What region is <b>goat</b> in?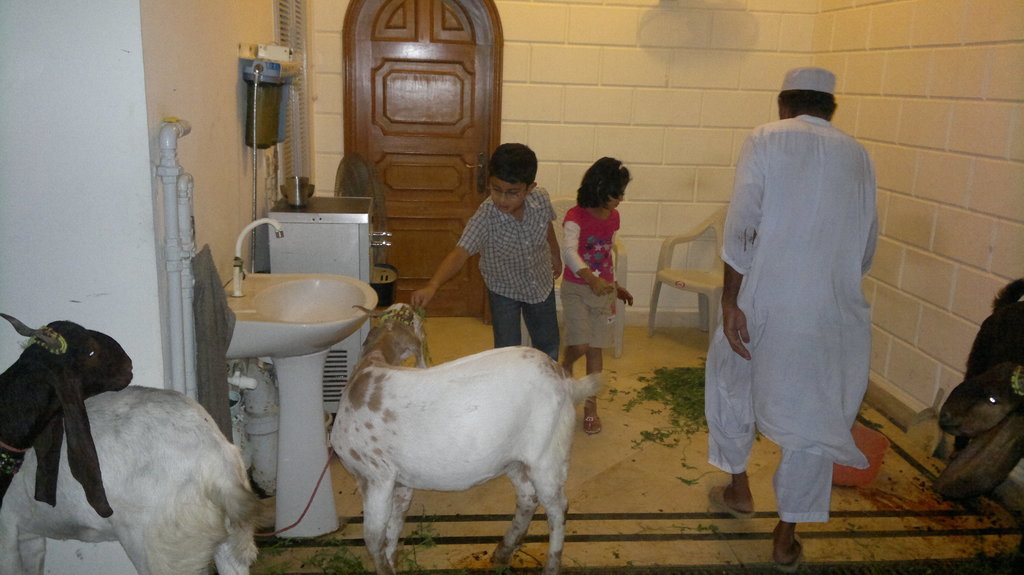
select_region(327, 301, 616, 574).
